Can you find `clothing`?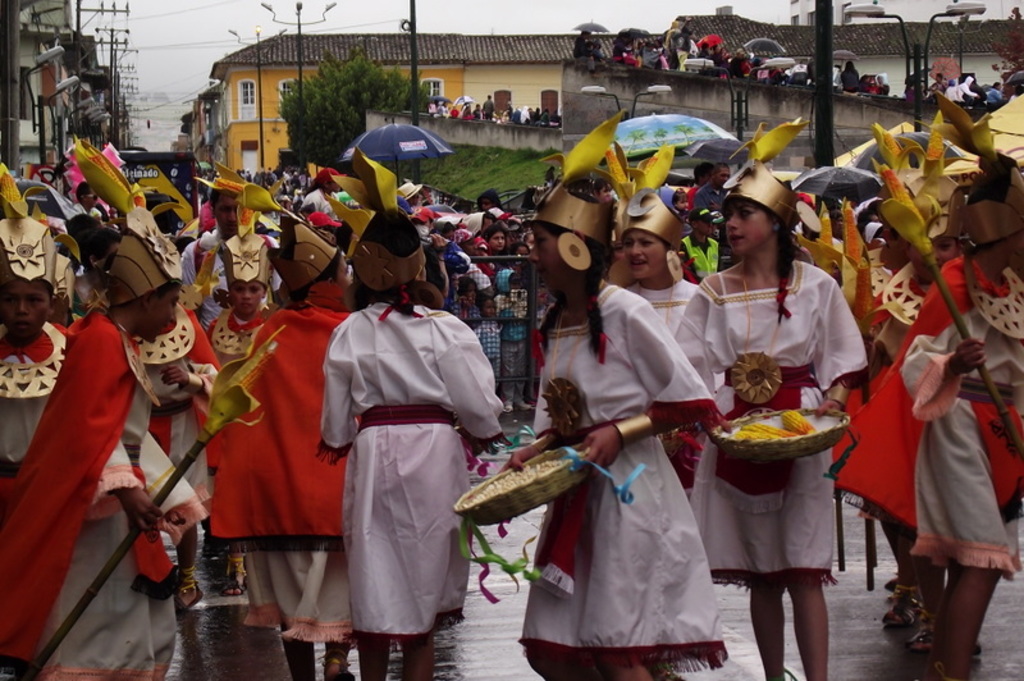
Yes, bounding box: <region>0, 312, 74, 498</region>.
